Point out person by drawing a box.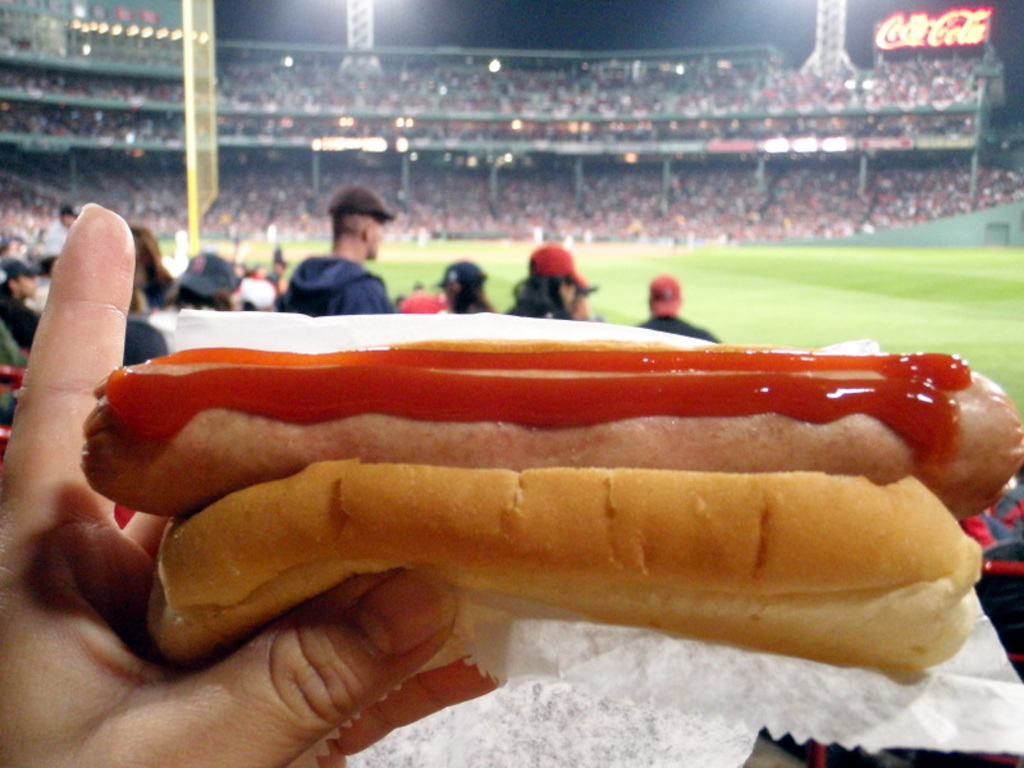
pyautogui.locateOnScreen(159, 252, 239, 310).
